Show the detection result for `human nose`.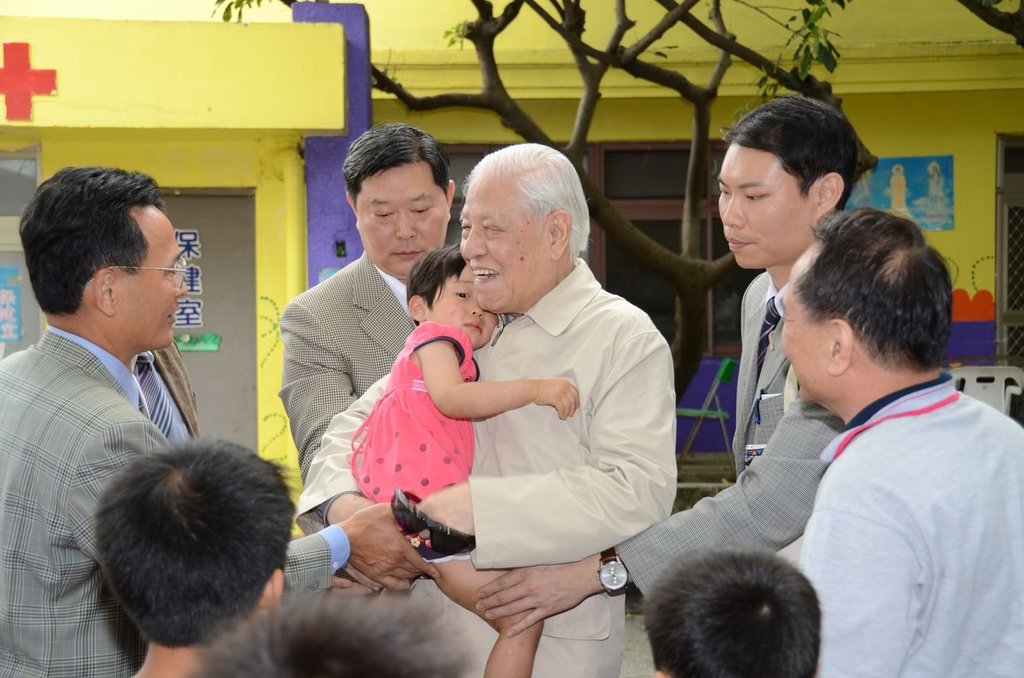
172, 268, 189, 296.
